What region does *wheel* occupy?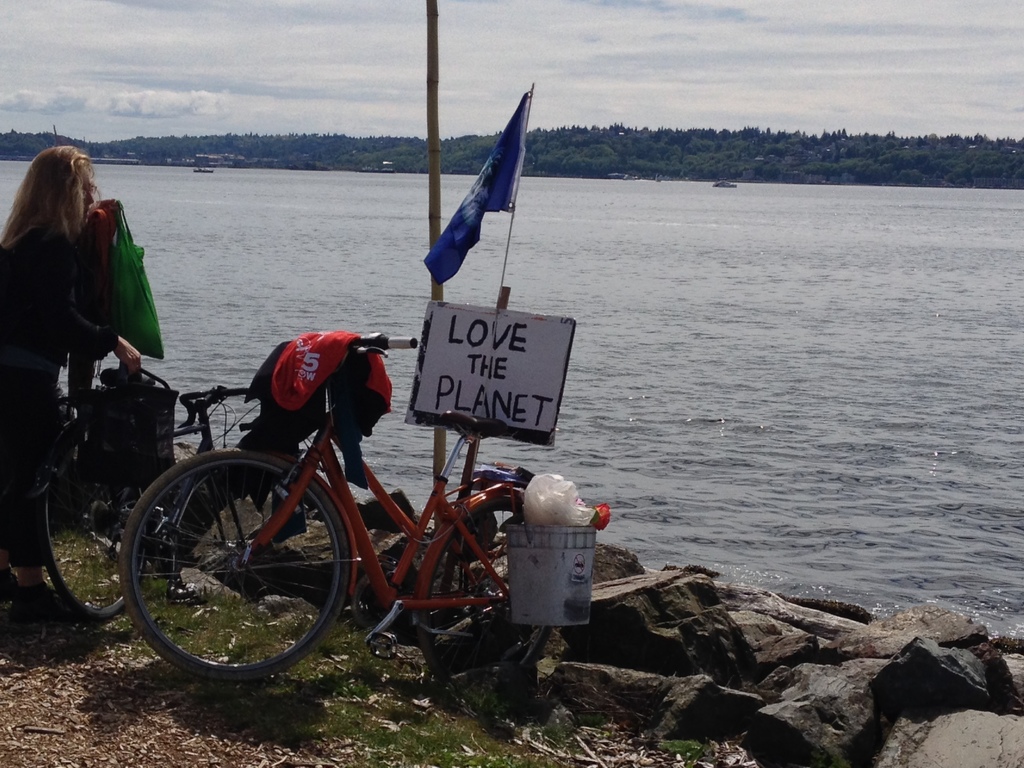
36, 440, 143, 625.
